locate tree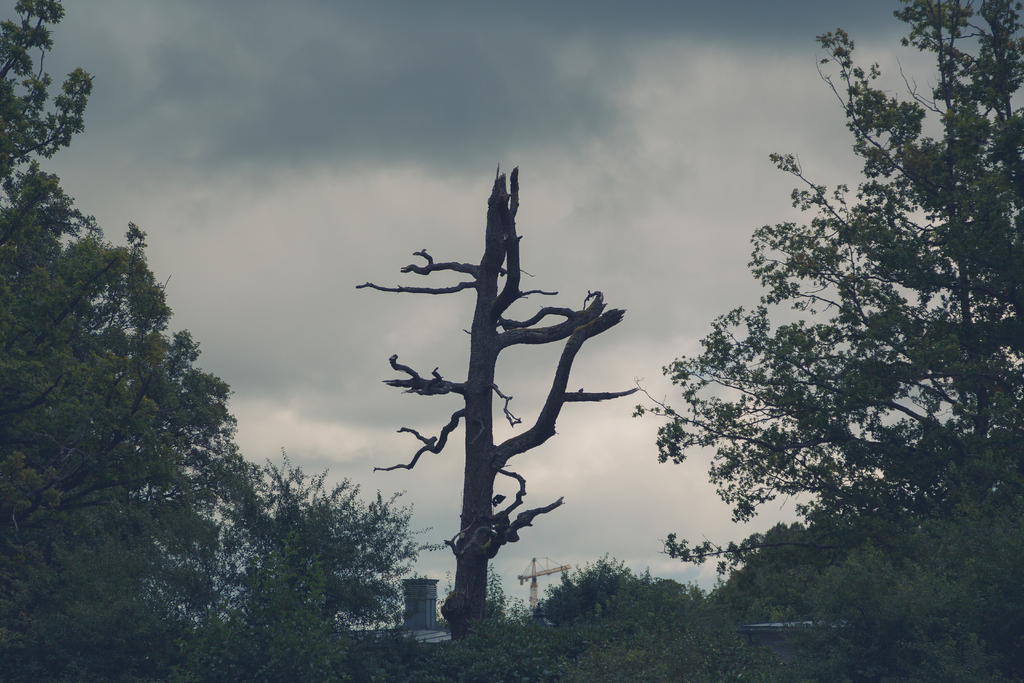
(336, 111, 661, 620)
